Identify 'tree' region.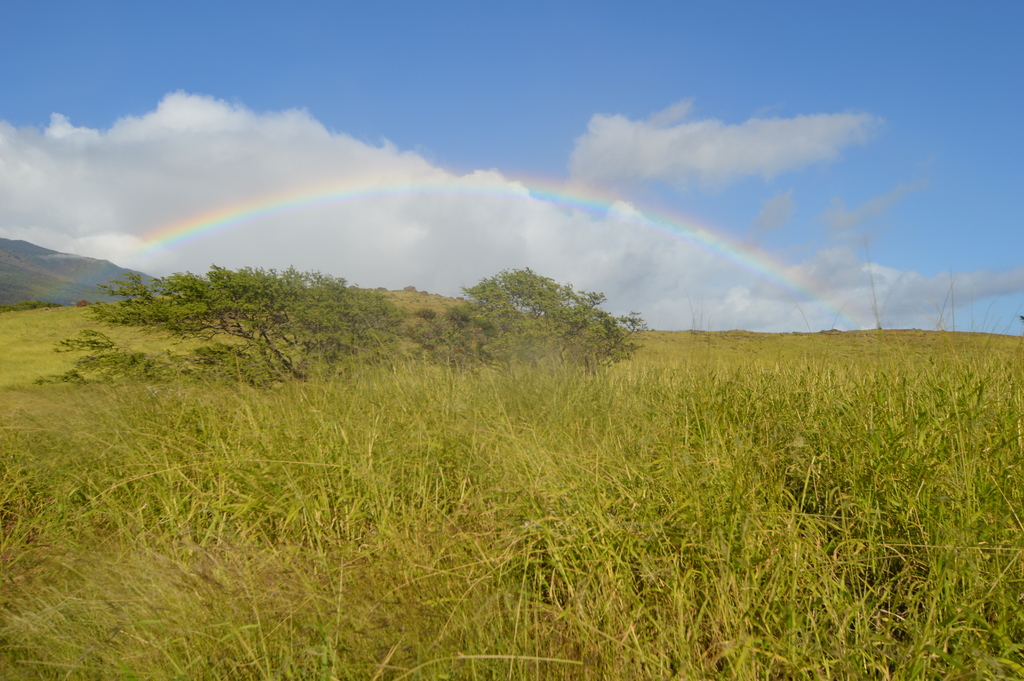
Region: x1=47 y1=265 x2=650 y2=388.
